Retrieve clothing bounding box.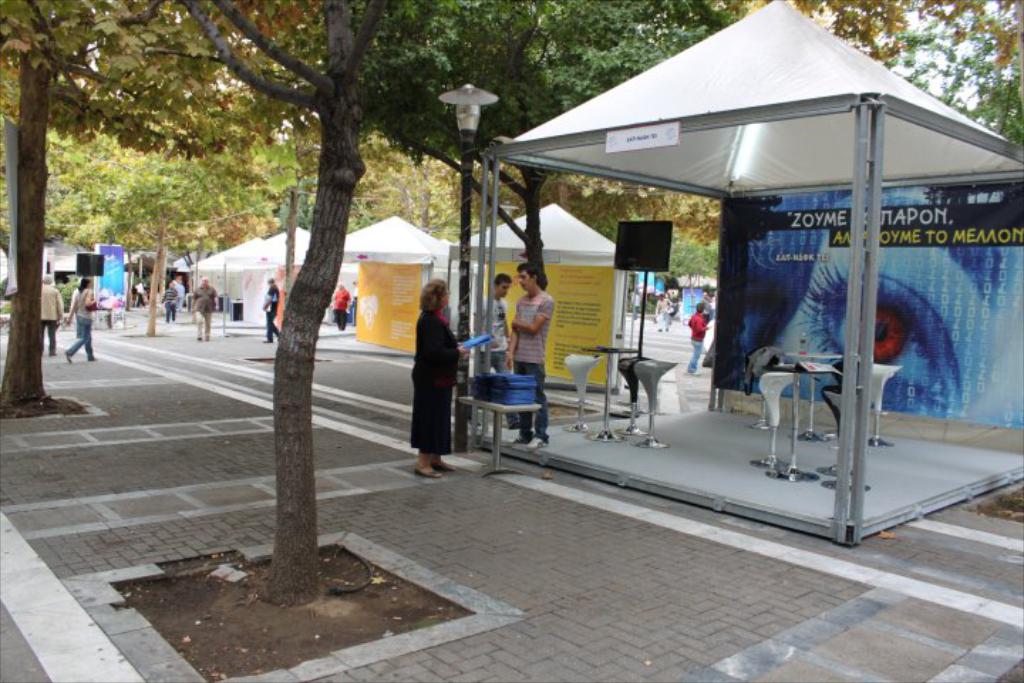
Bounding box: <box>686,312,707,371</box>.
